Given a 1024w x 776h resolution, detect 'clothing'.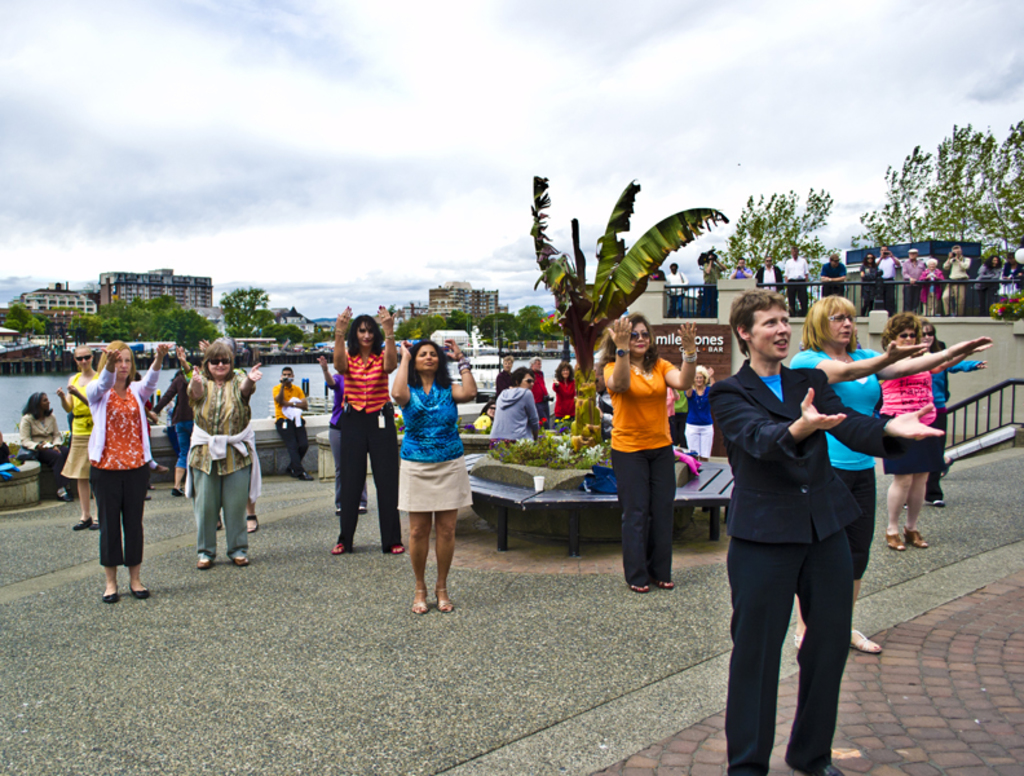
locate(859, 263, 883, 313).
